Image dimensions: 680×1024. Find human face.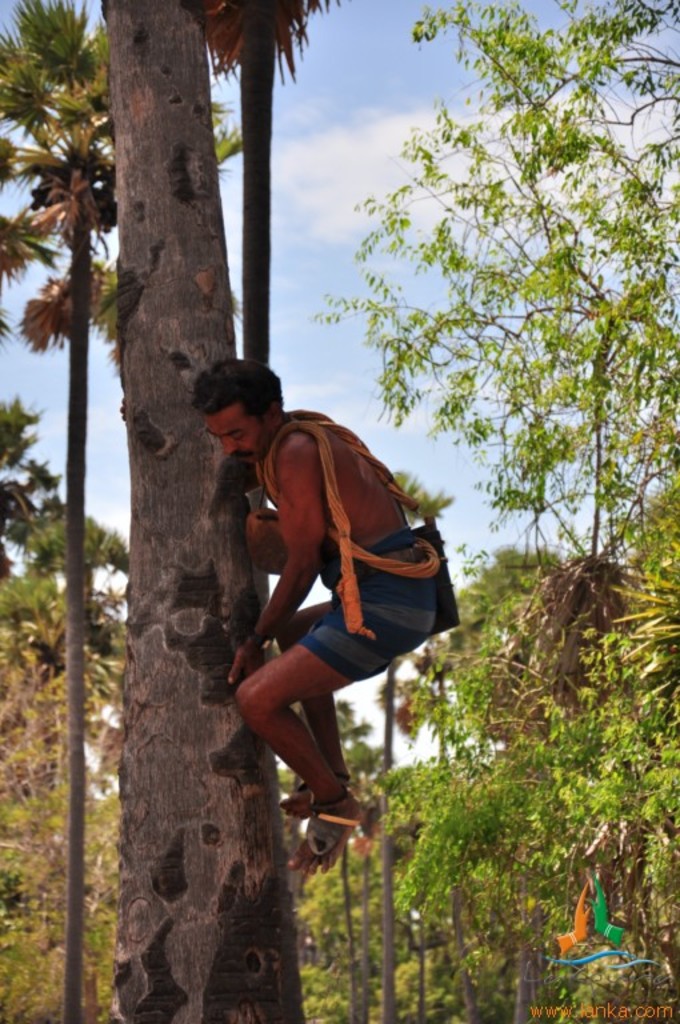
select_region(209, 408, 268, 469).
